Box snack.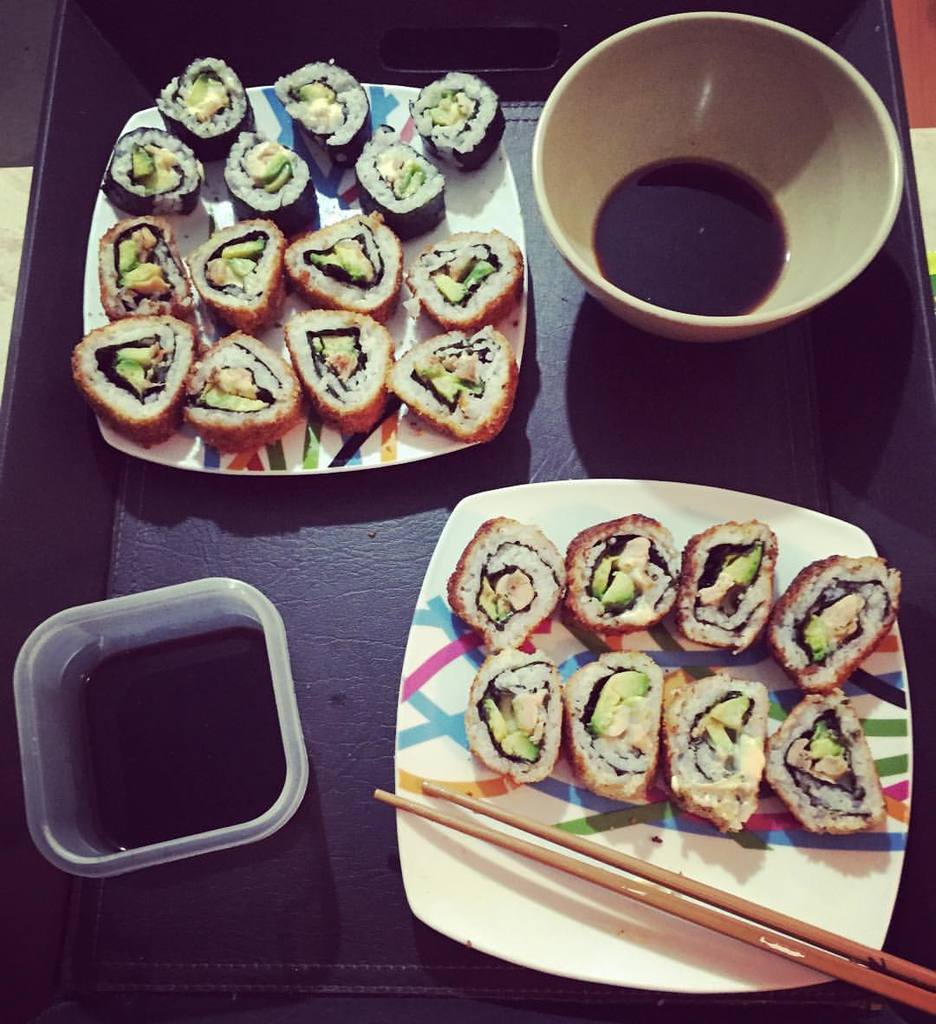
x1=767 y1=690 x2=894 y2=838.
